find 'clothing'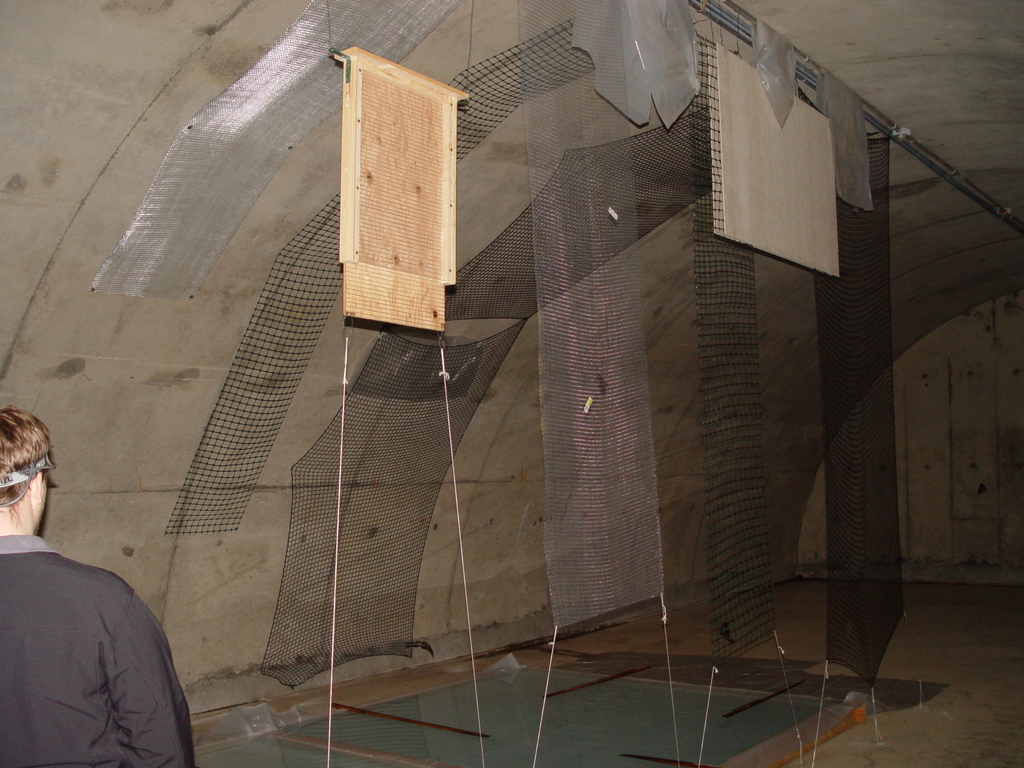
[left=10, top=509, right=184, bottom=767]
